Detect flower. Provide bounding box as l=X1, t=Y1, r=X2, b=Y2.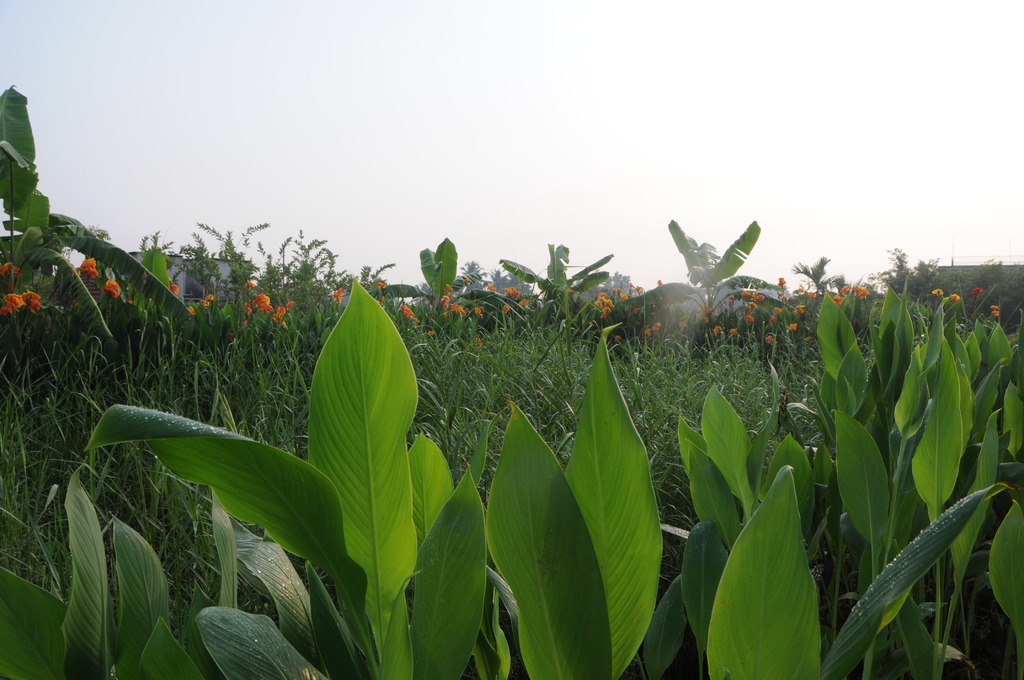
l=568, t=288, r=573, b=297.
